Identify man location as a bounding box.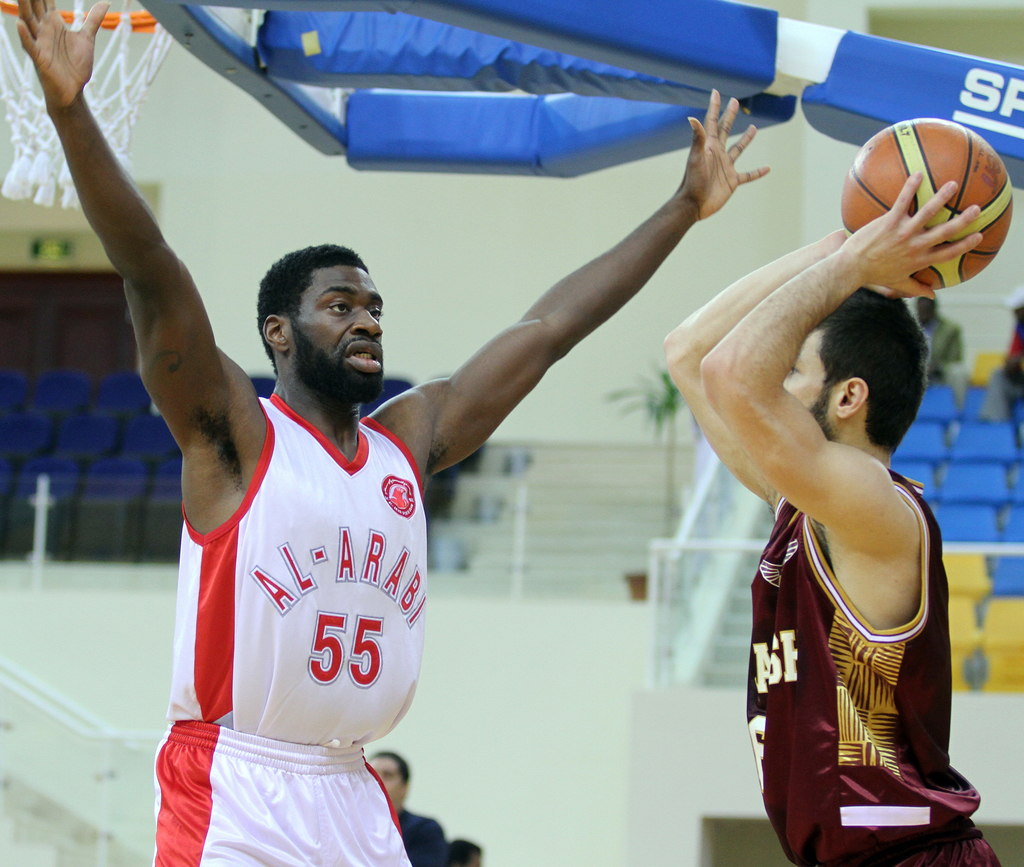
[360,749,453,866].
